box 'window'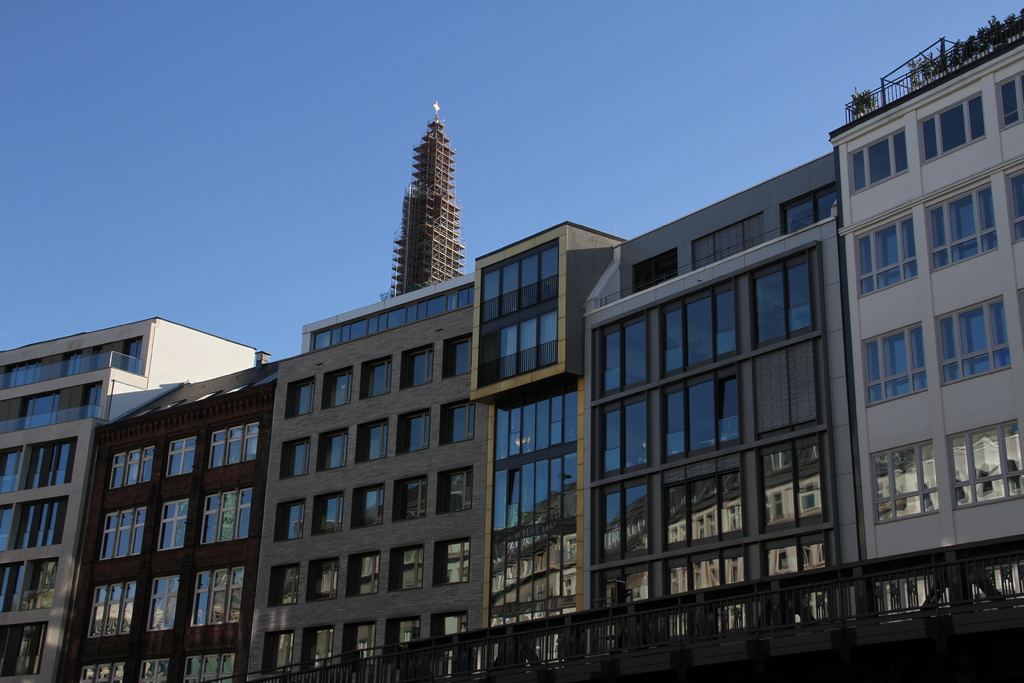
164/429/196/477
